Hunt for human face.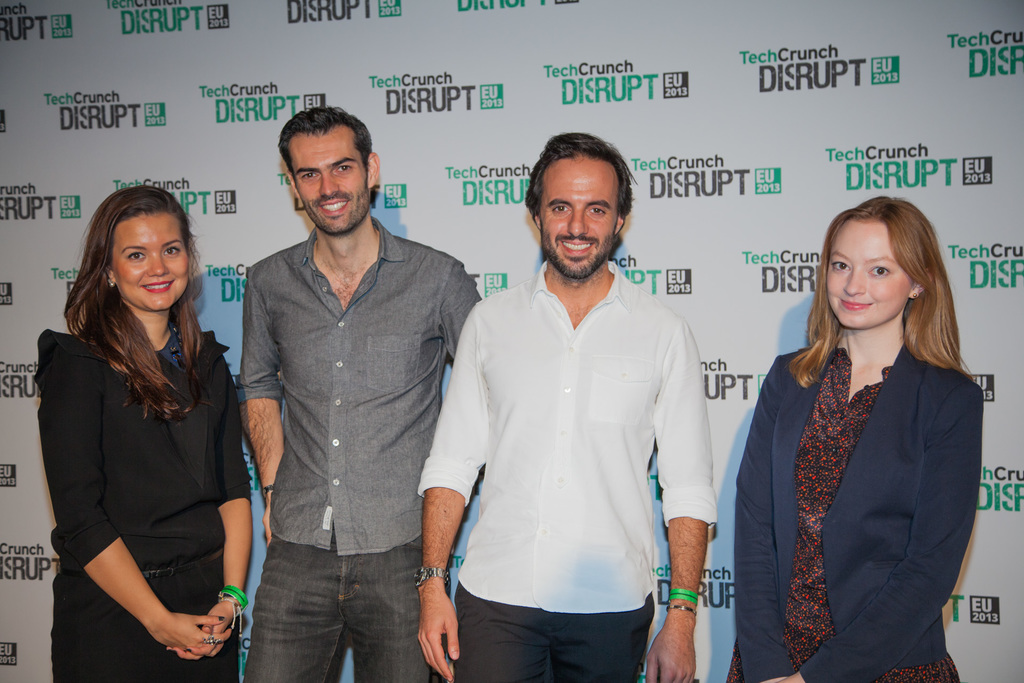
Hunted down at [829, 224, 911, 331].
